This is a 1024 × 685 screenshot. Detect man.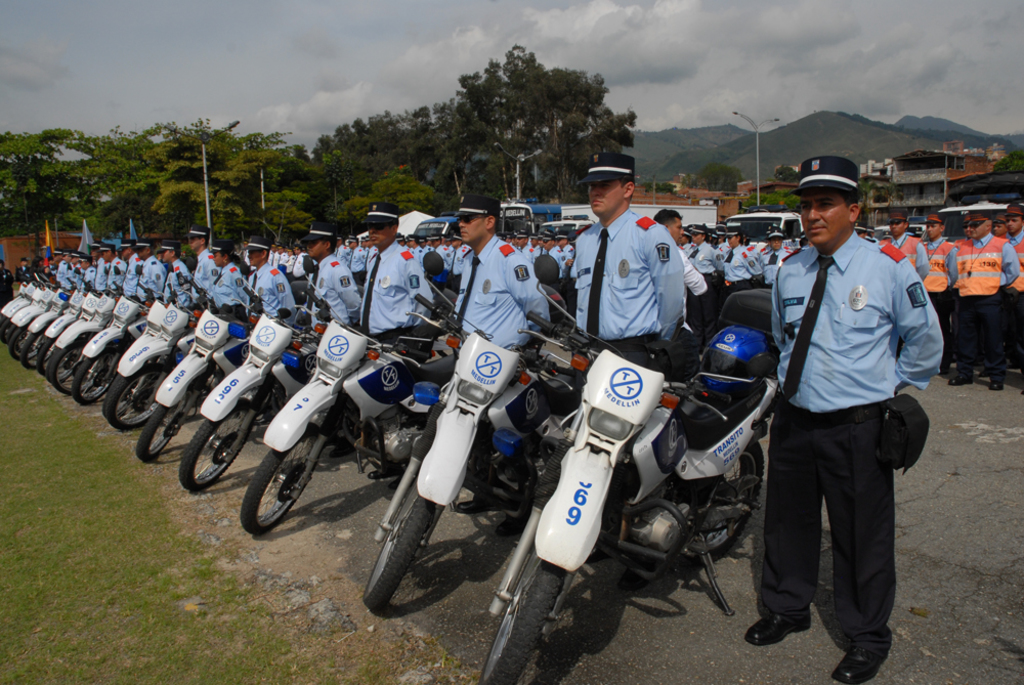
crop(362, 234, 379, 259).
